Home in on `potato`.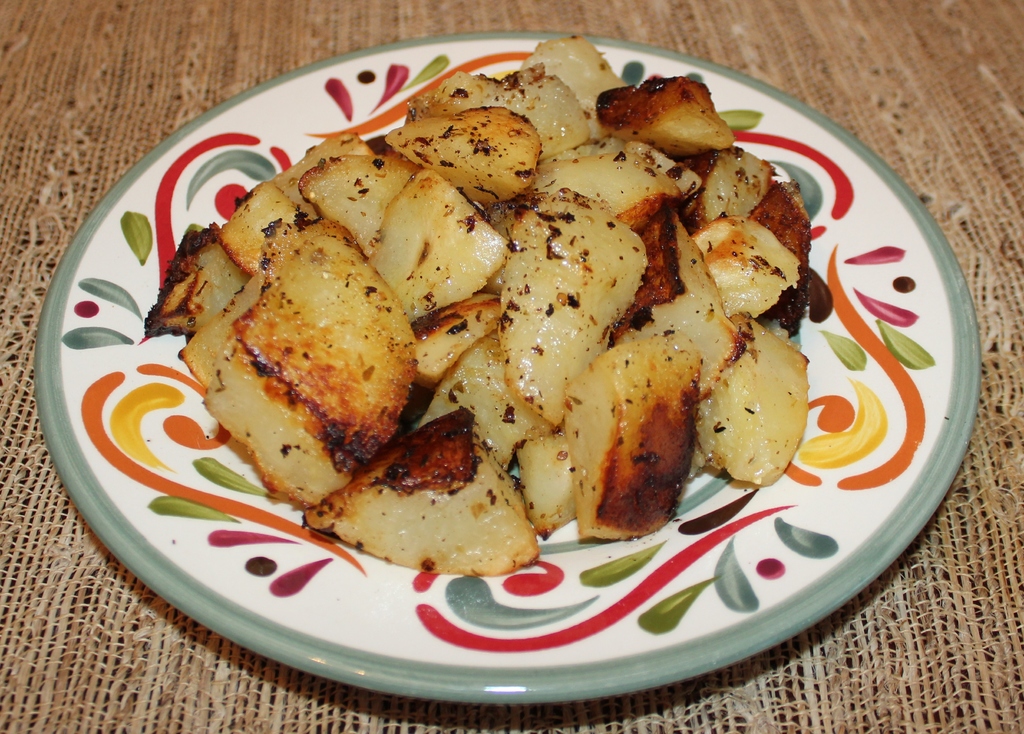
Homed in at 692,315,812,488.
